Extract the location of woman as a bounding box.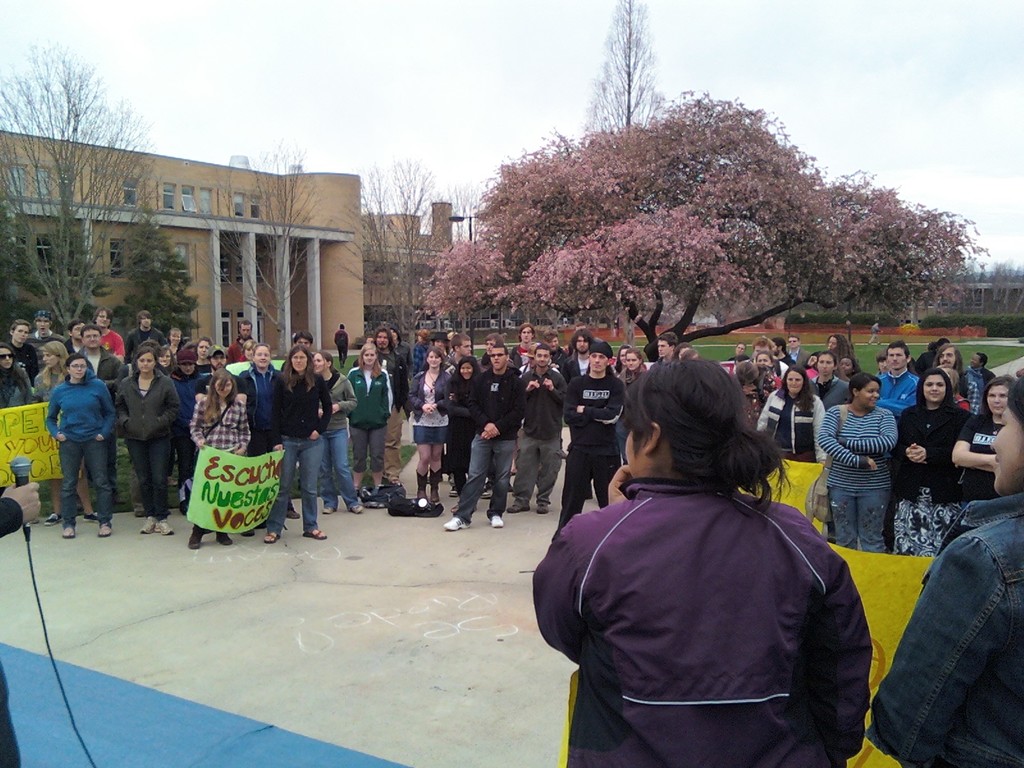
<region>159, 343, 184, 381</region>.
